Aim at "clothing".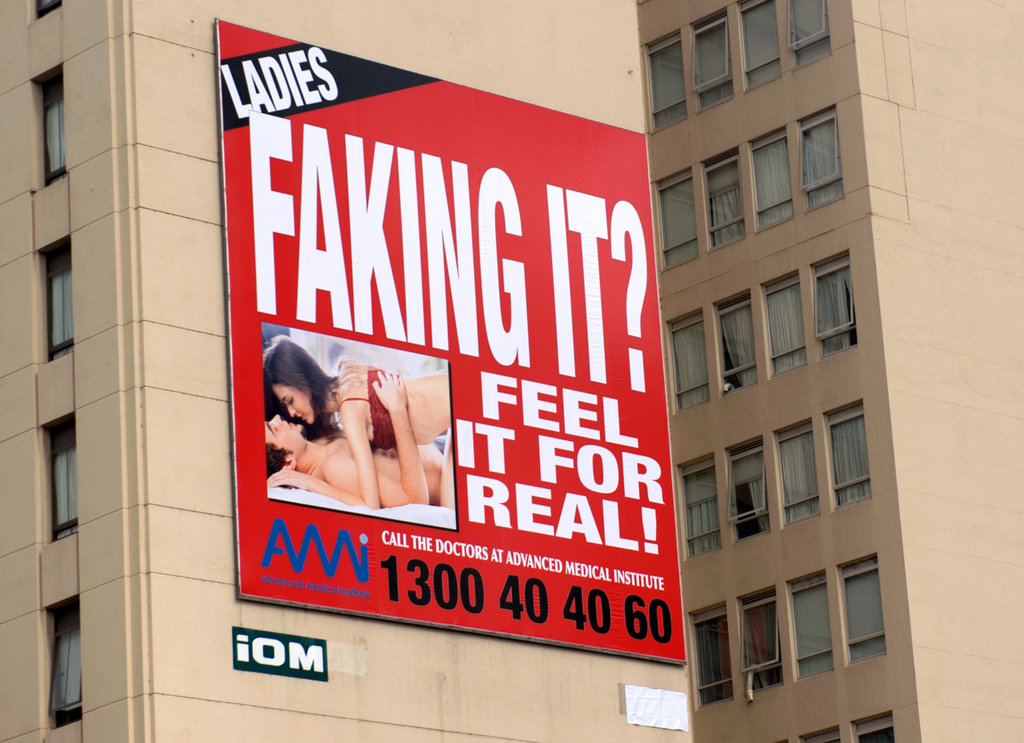
Aimed at 334 360 401 452.
